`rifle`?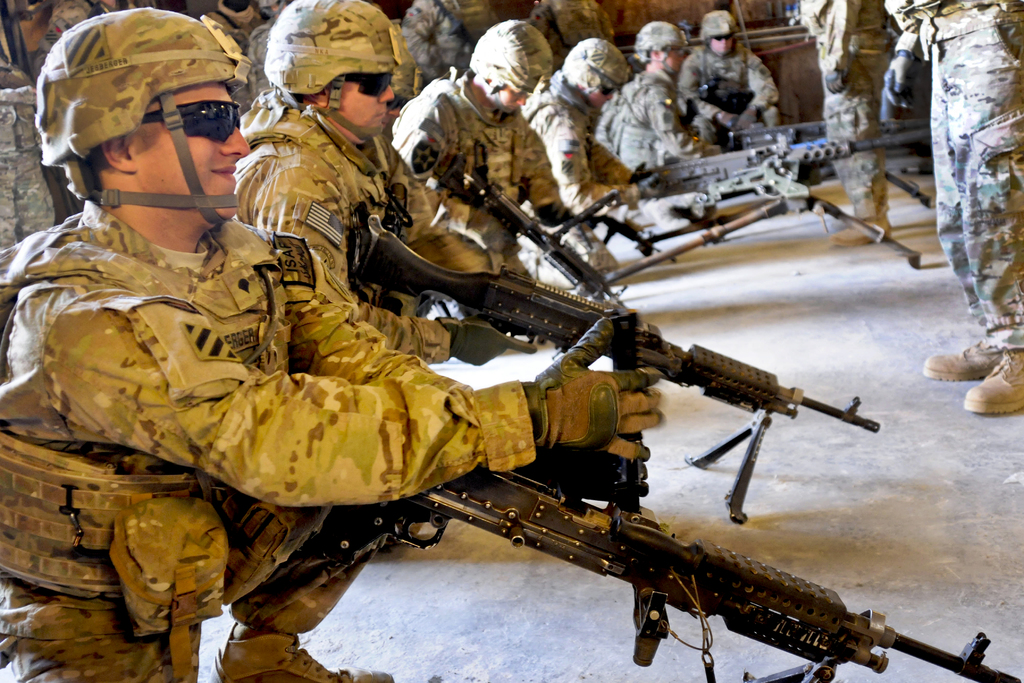
locate(303, 461, 1016, 682)
